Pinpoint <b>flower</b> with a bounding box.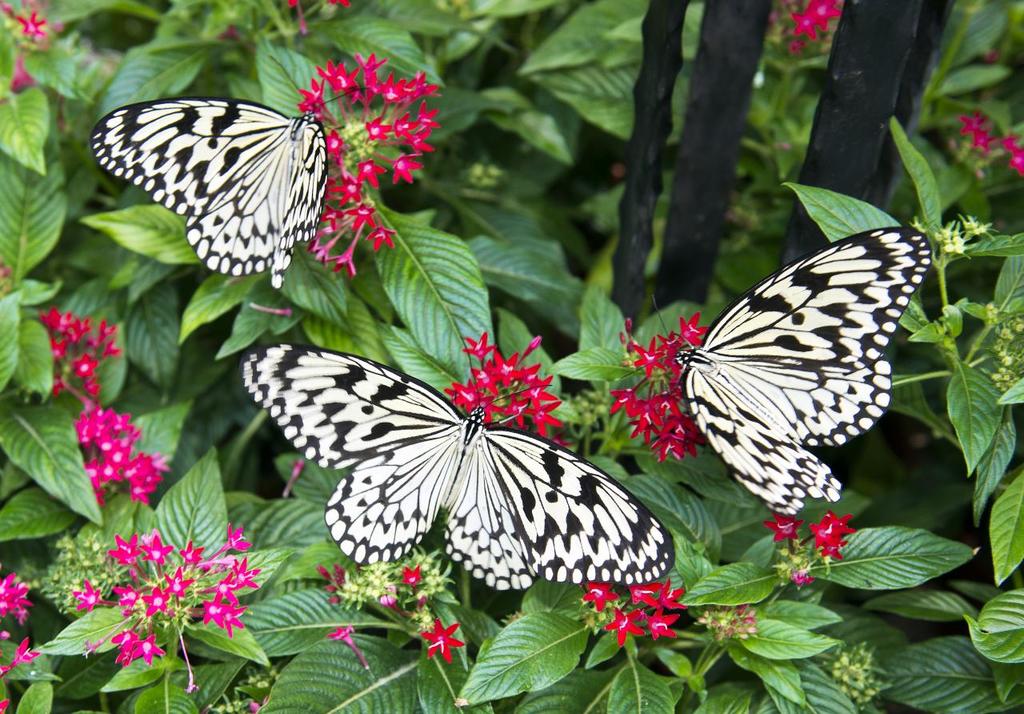
detection(13, 8, 54, 39).
